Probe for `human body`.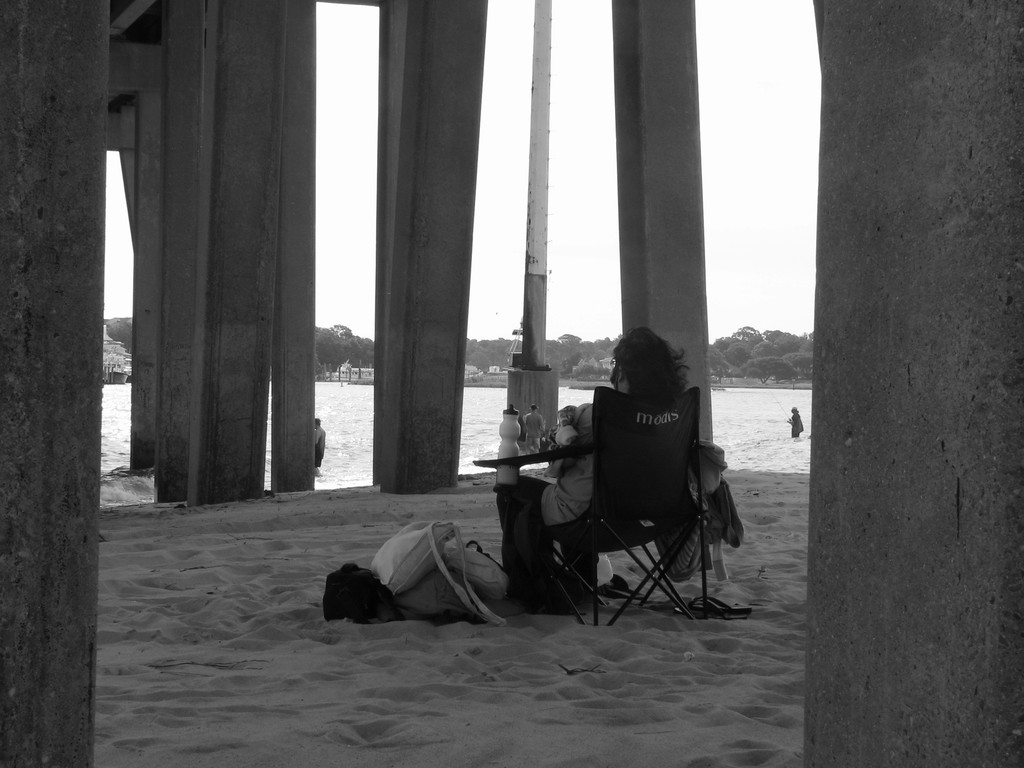
Probe result: 788:410:803:435.
